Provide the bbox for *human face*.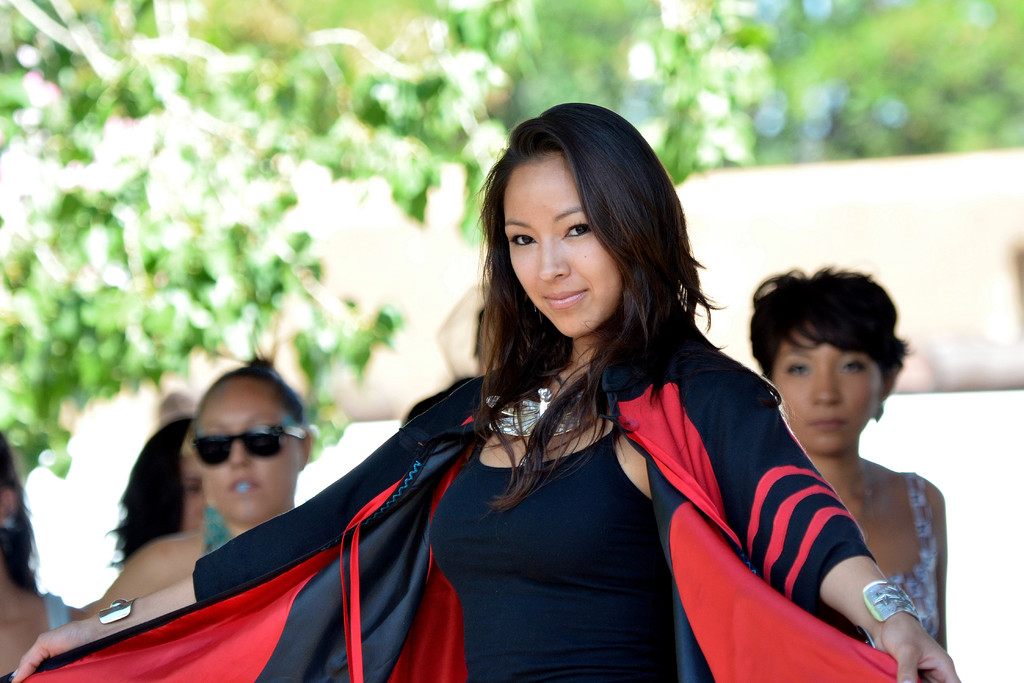
x1=502, y1=154, x2=620, y2=338.
